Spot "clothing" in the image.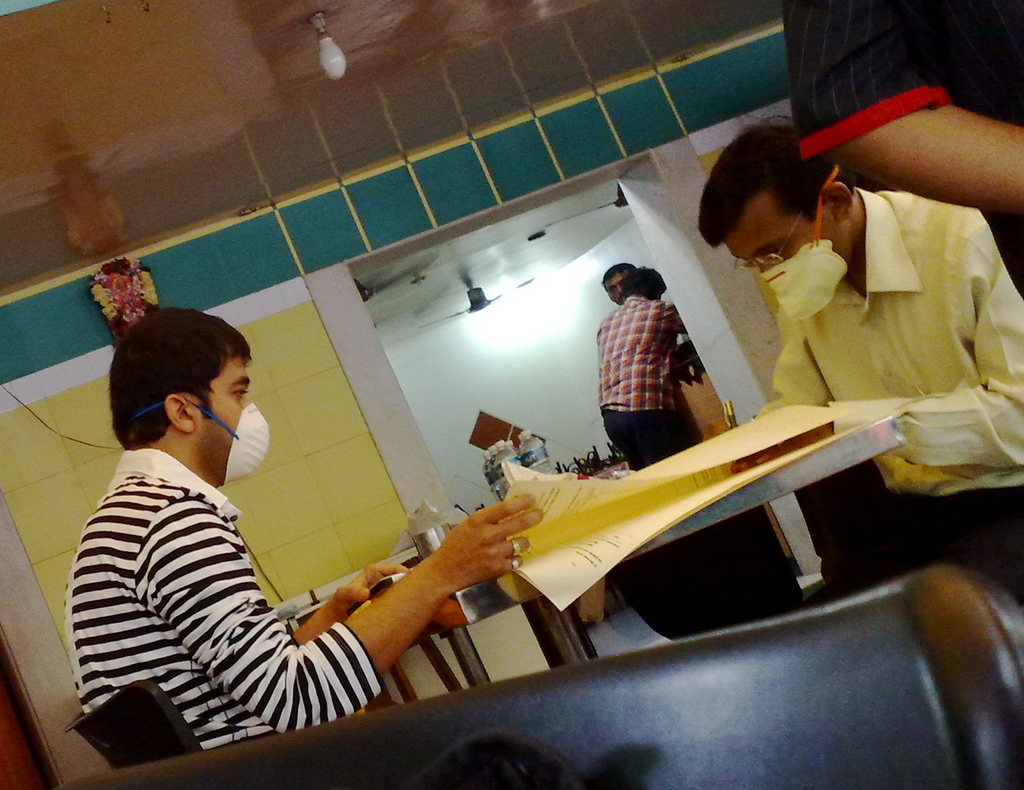
"clothing" found at l=764, t=179, r=1023, b=611.
